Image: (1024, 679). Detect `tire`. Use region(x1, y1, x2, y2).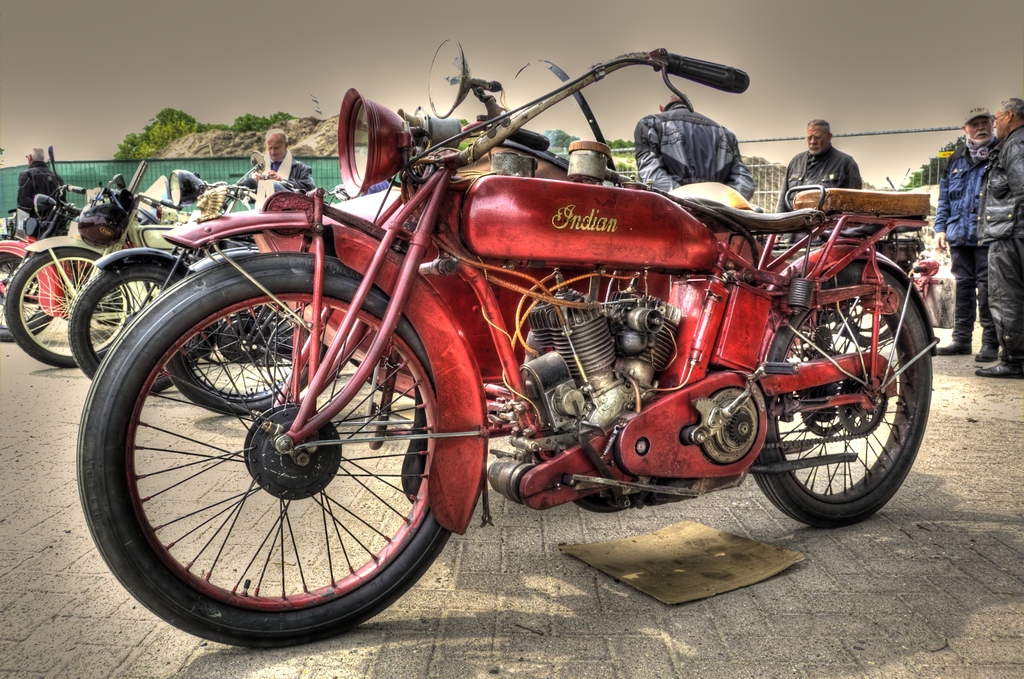
region(101, 258, 465, 639).
